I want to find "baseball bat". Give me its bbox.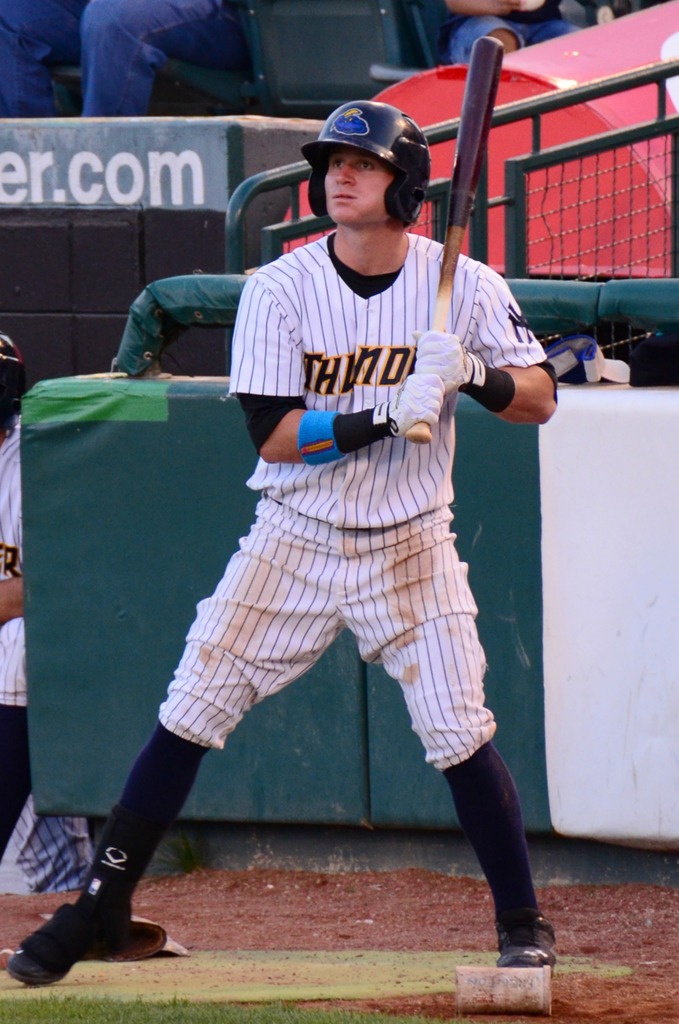
{"left": 404, "top": 33, "right": 509, "bottom": 449}.
